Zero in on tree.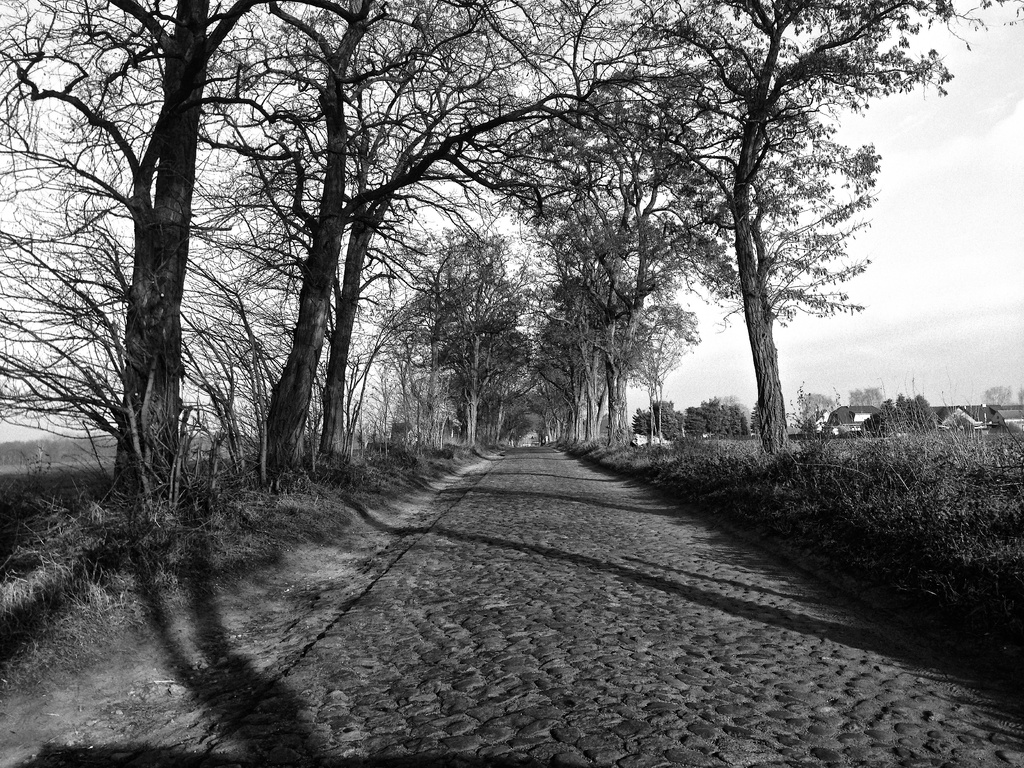
Zeroed in: {"x1": 384, "y1": 219, "x2": 537, "y2": 454}.
